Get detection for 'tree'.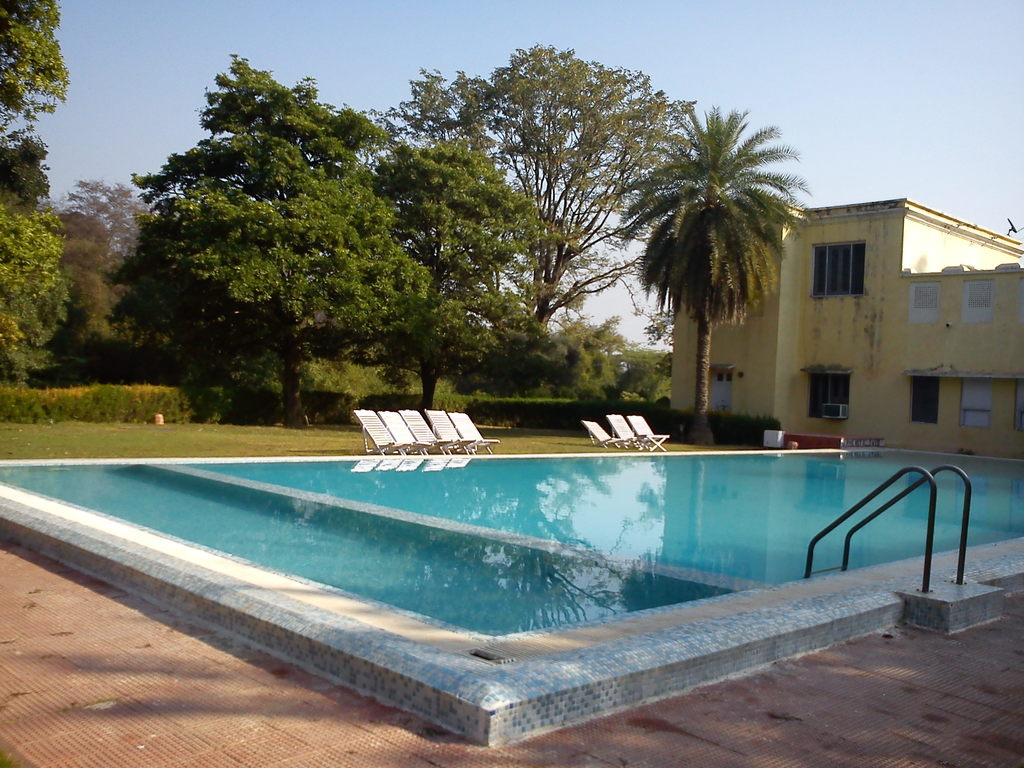
Detection: x1=392 y1=44 x2=705 y2=401.
